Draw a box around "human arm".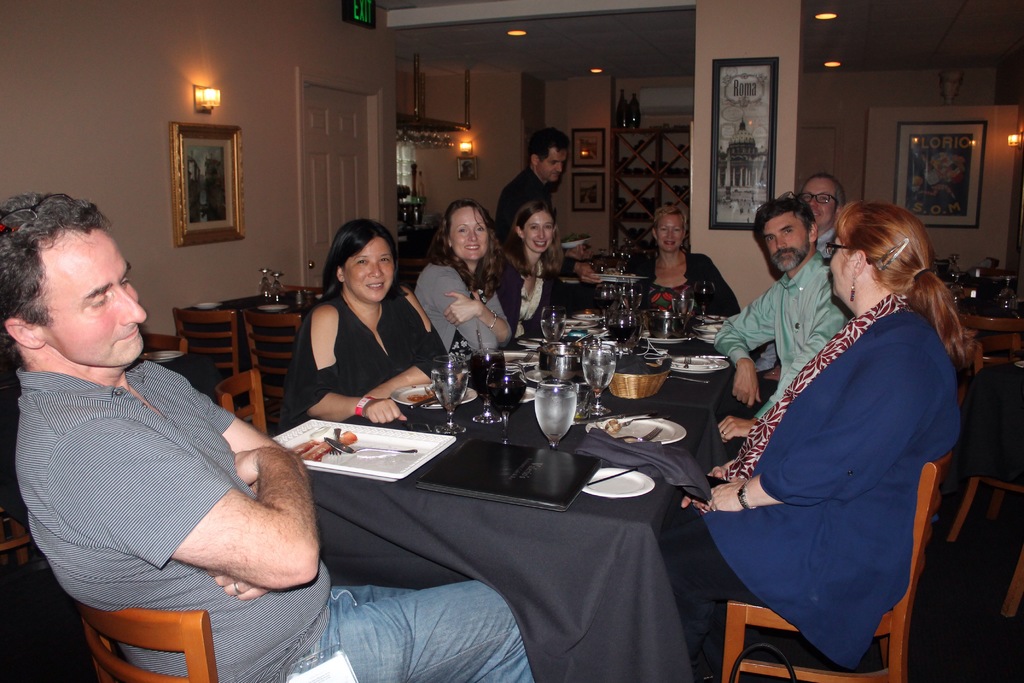
bbox=(716, 277, 781, 409).
